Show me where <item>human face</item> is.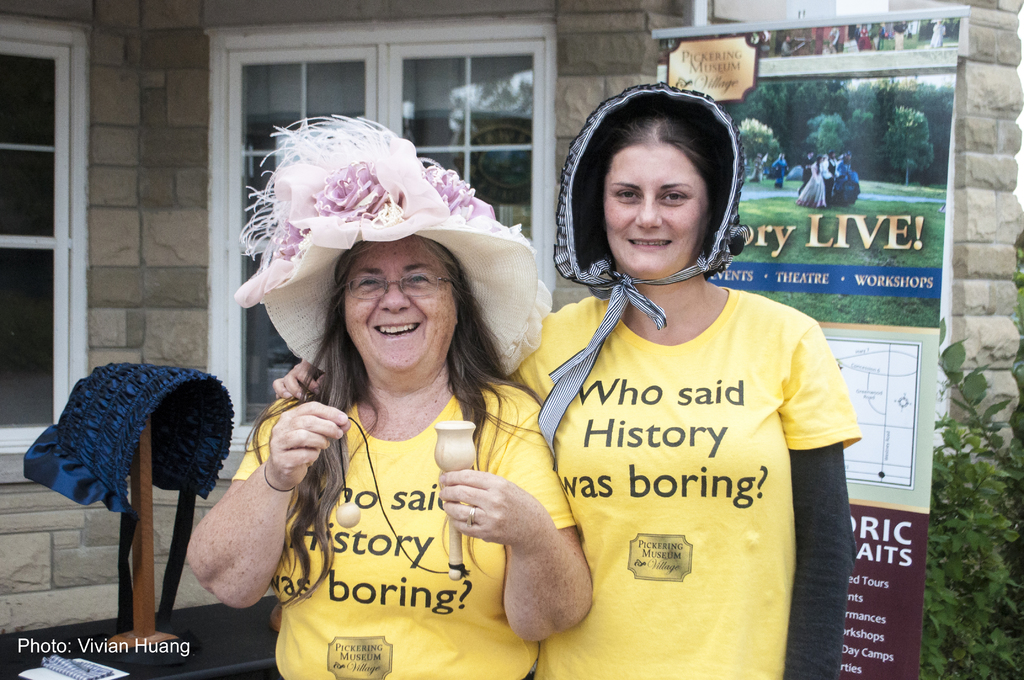
<item>human face</item> is at bbox=(598, 149, 709, 275).
